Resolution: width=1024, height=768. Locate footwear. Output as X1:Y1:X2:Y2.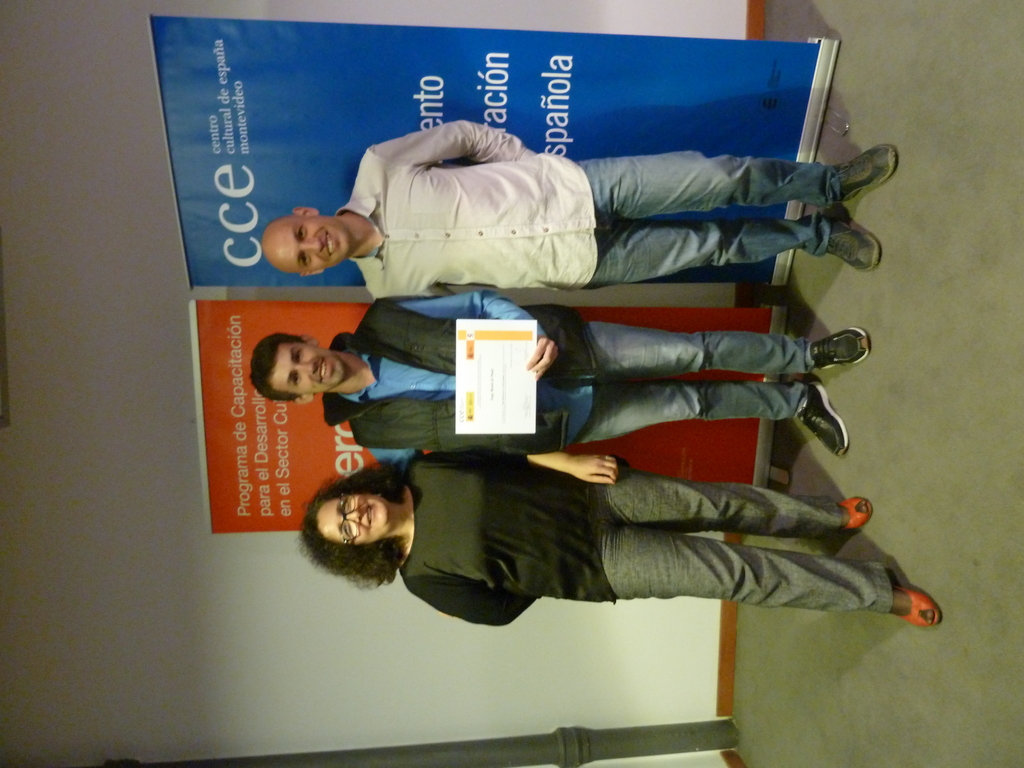
828:140:895:193.
